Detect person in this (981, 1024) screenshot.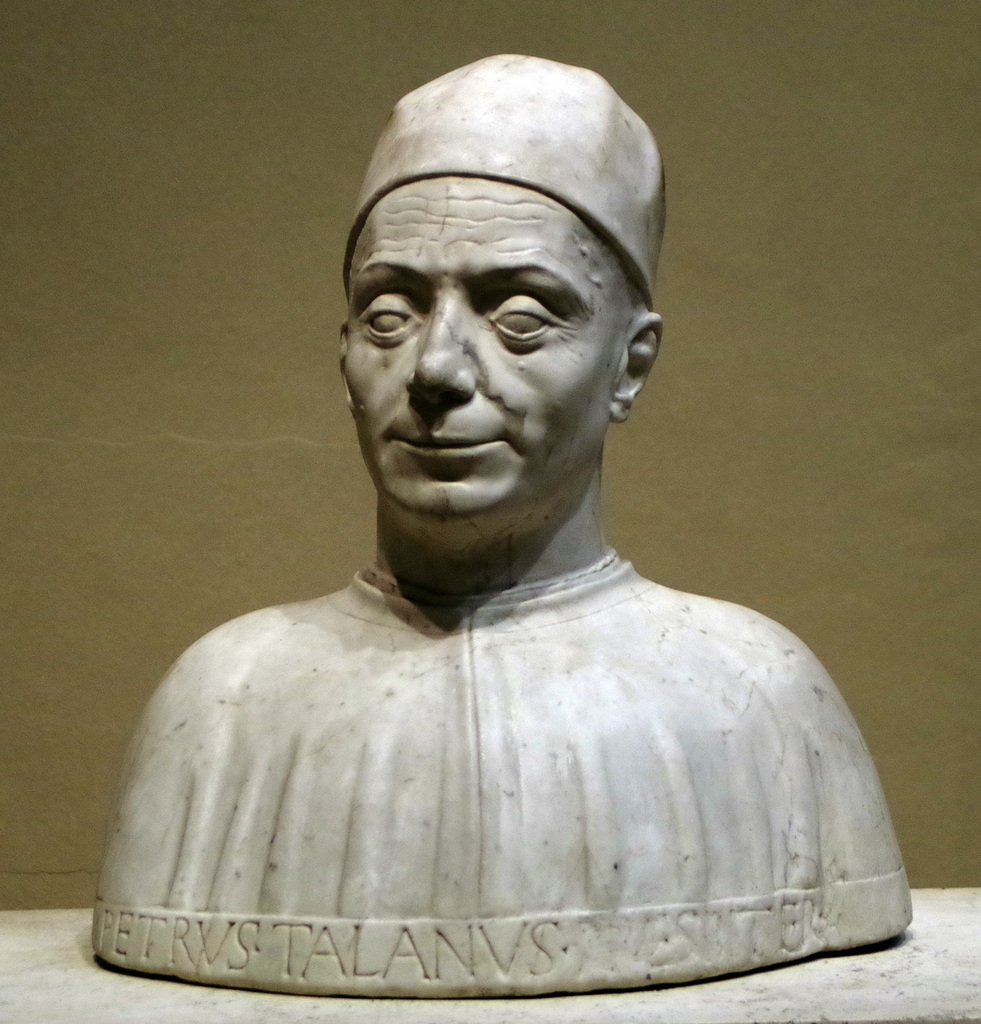
Detection: (left=88, top=48, right=917, bottom=1000).
